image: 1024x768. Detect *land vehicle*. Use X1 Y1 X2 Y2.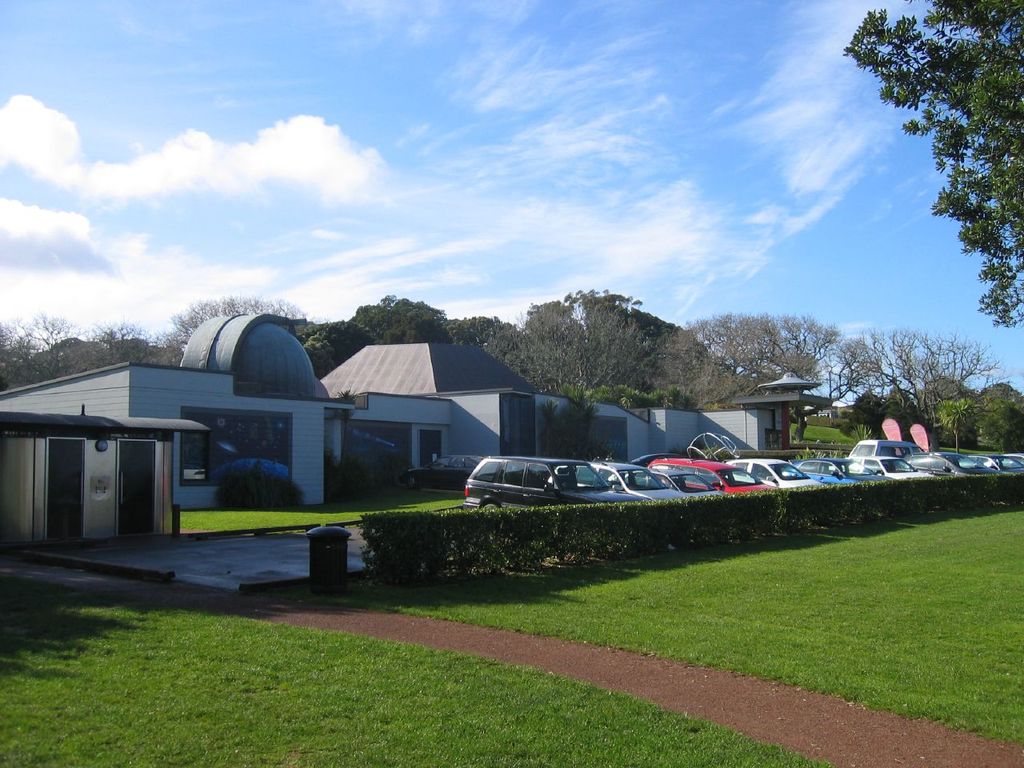
784 457 881 483.
